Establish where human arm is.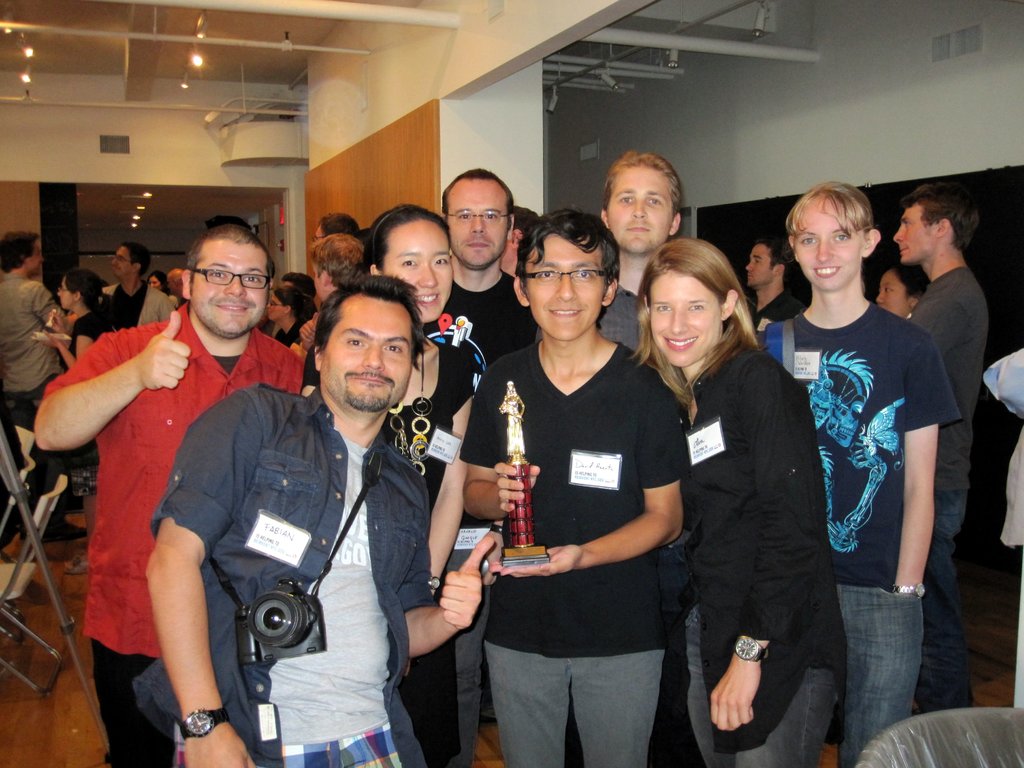
Established at <region>991, 351, 1023, 417</region>.
